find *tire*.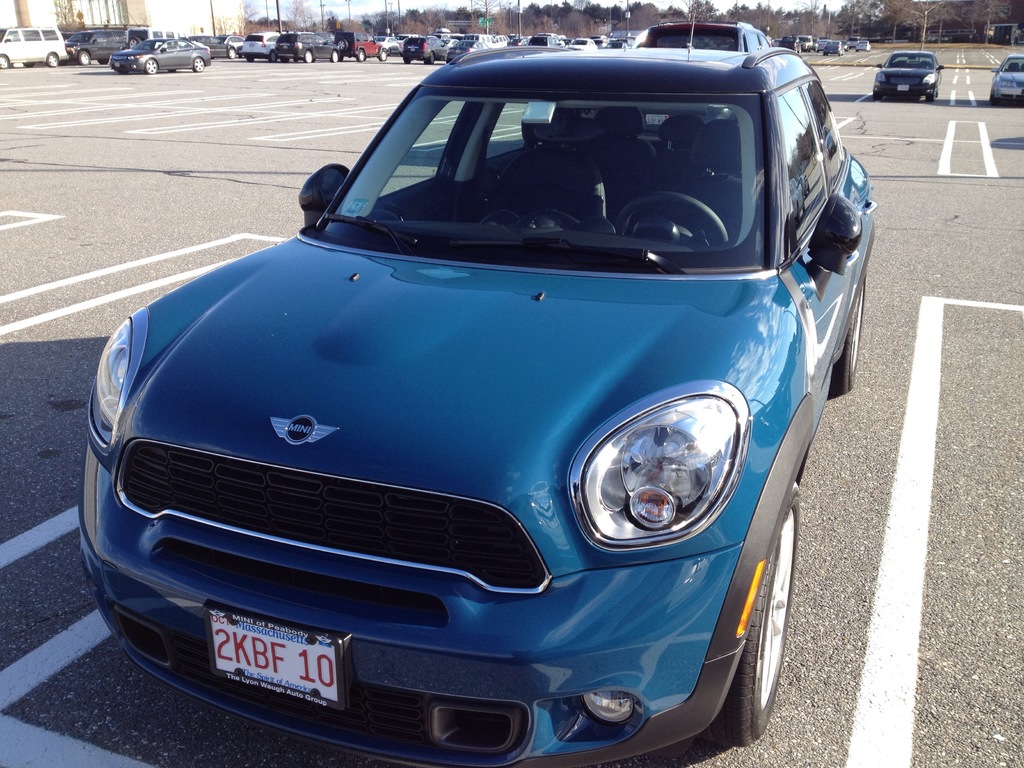
detection(823, 52, 829, 58).
